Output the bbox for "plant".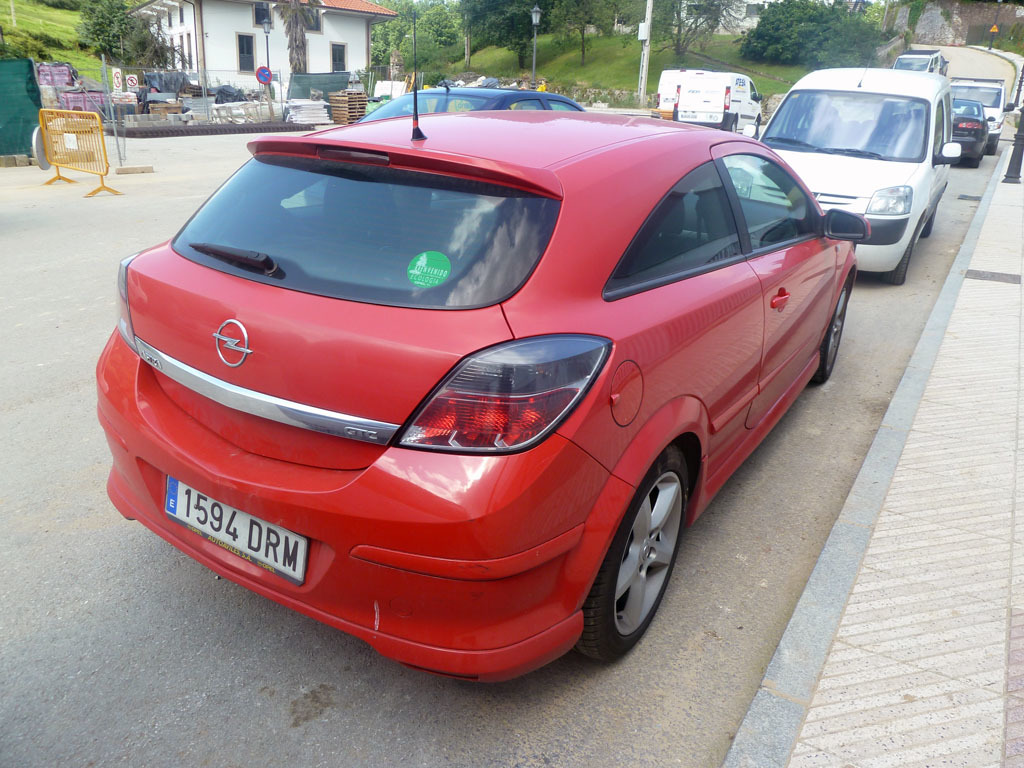
bbox=(79, 0, 176, 90).
